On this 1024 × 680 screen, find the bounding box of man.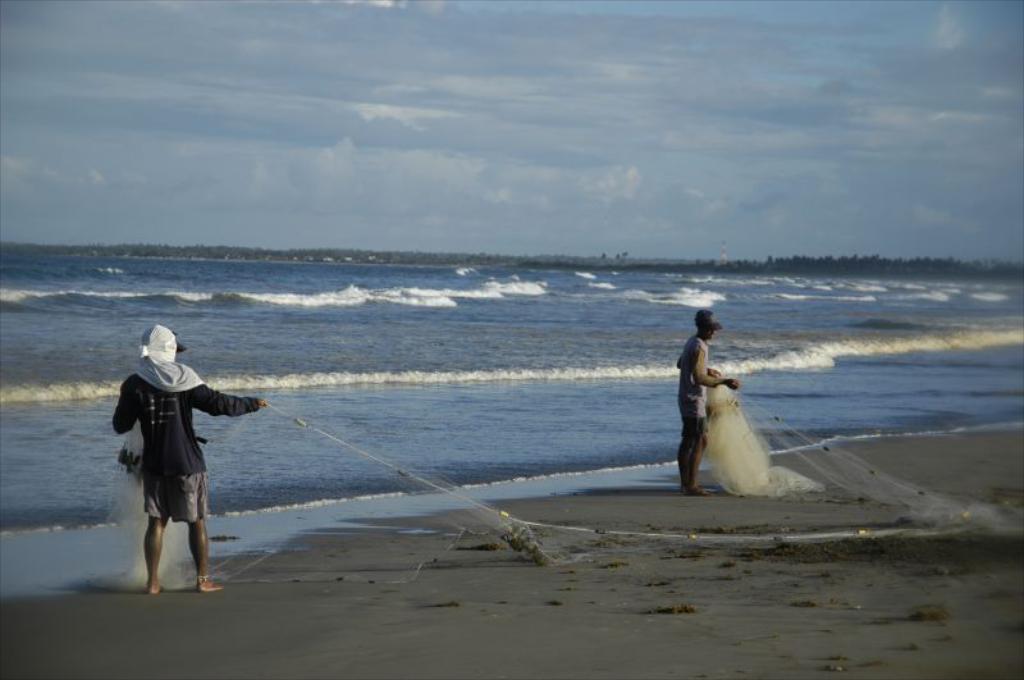
Bounding box: left=675, top=304, right=739, bottom=498.
